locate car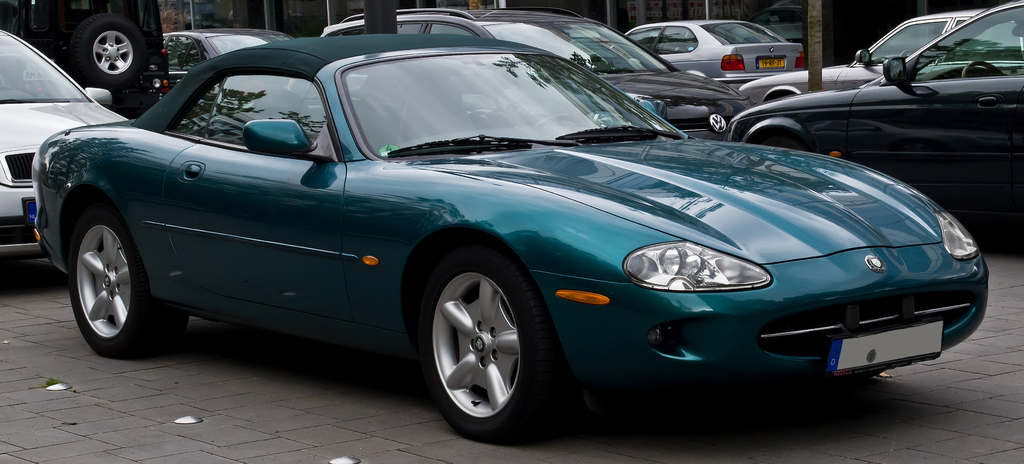
box=[741, 0, 1023, 108]
